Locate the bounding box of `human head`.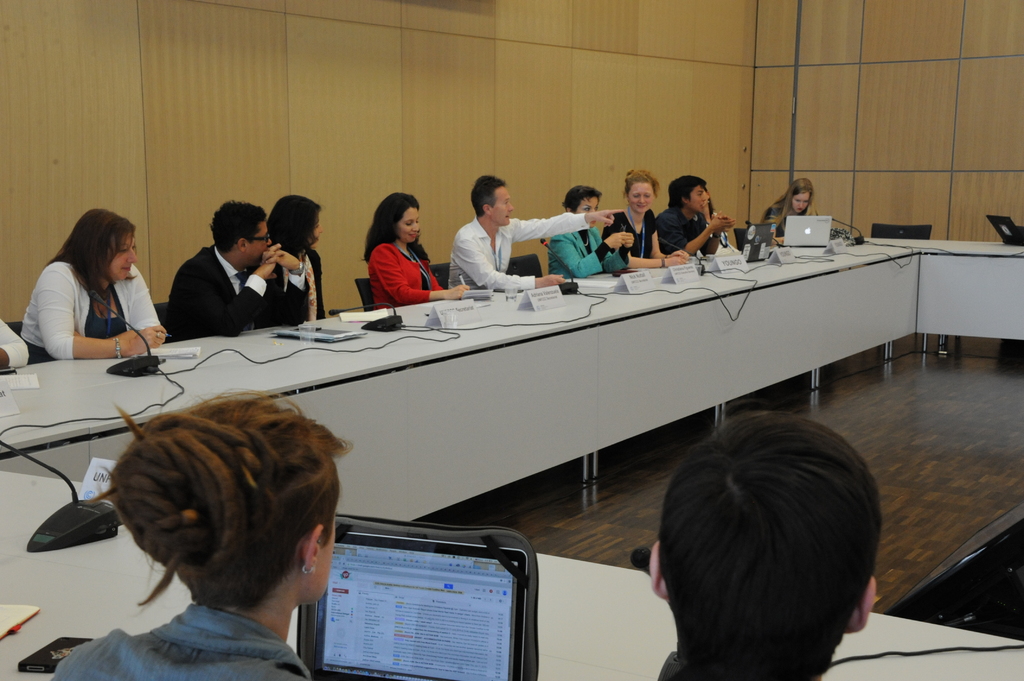
Bounding box: box(618, 405, 892, 666).
